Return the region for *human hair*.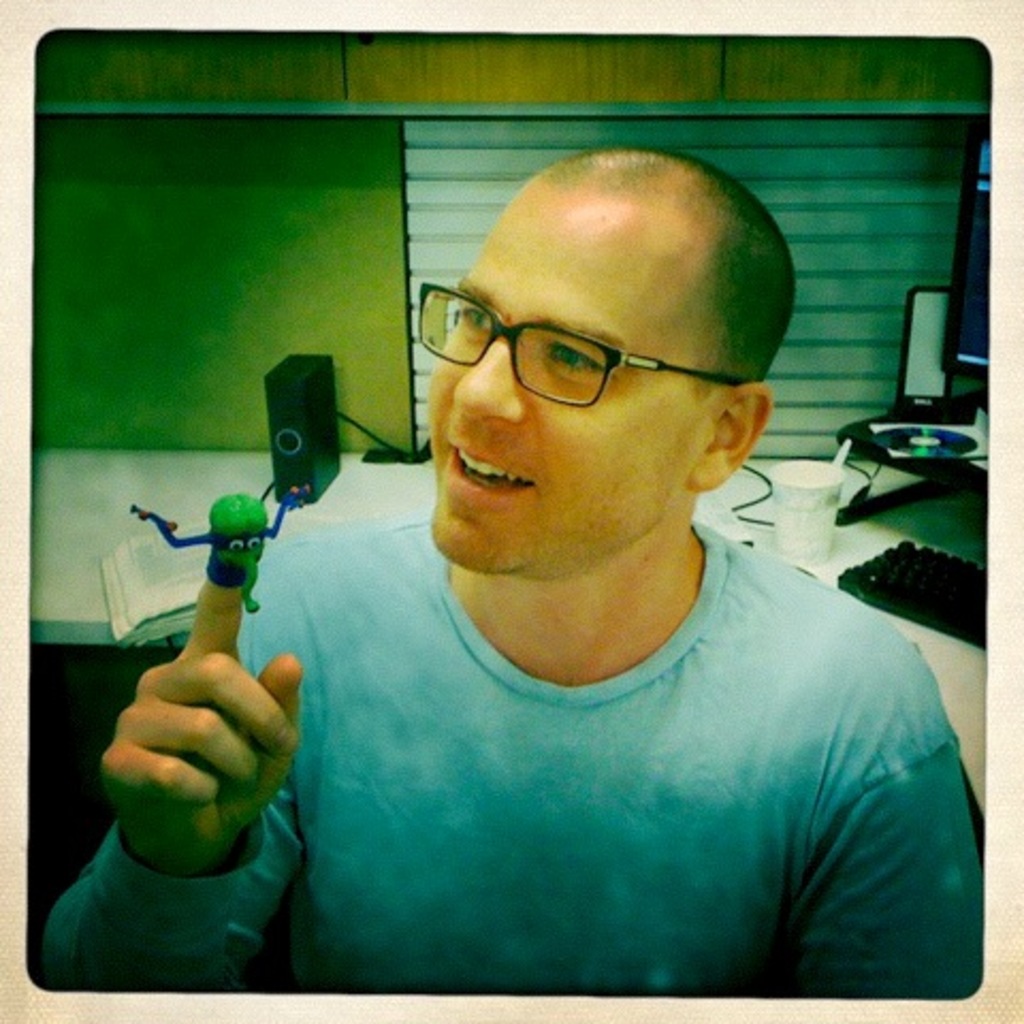
region(527, 134, 809, 399).
